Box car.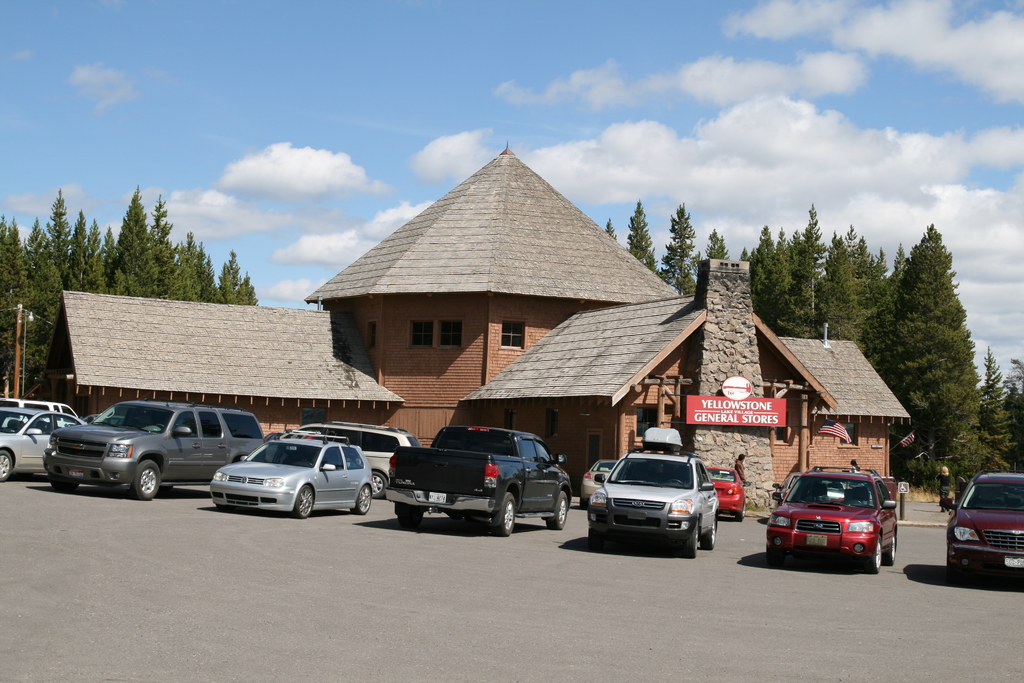
(x1=47, y1=398, x2=263, y2=500).
